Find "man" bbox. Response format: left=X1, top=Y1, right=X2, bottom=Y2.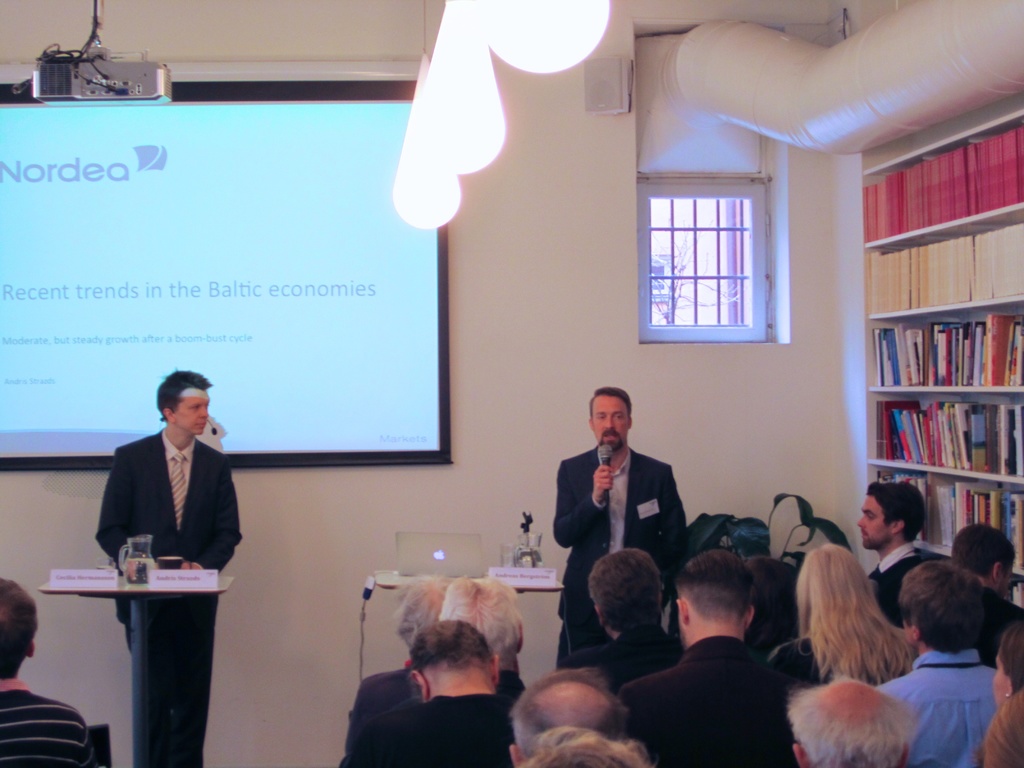
left=337, top=574, right=455, bottom=757.
